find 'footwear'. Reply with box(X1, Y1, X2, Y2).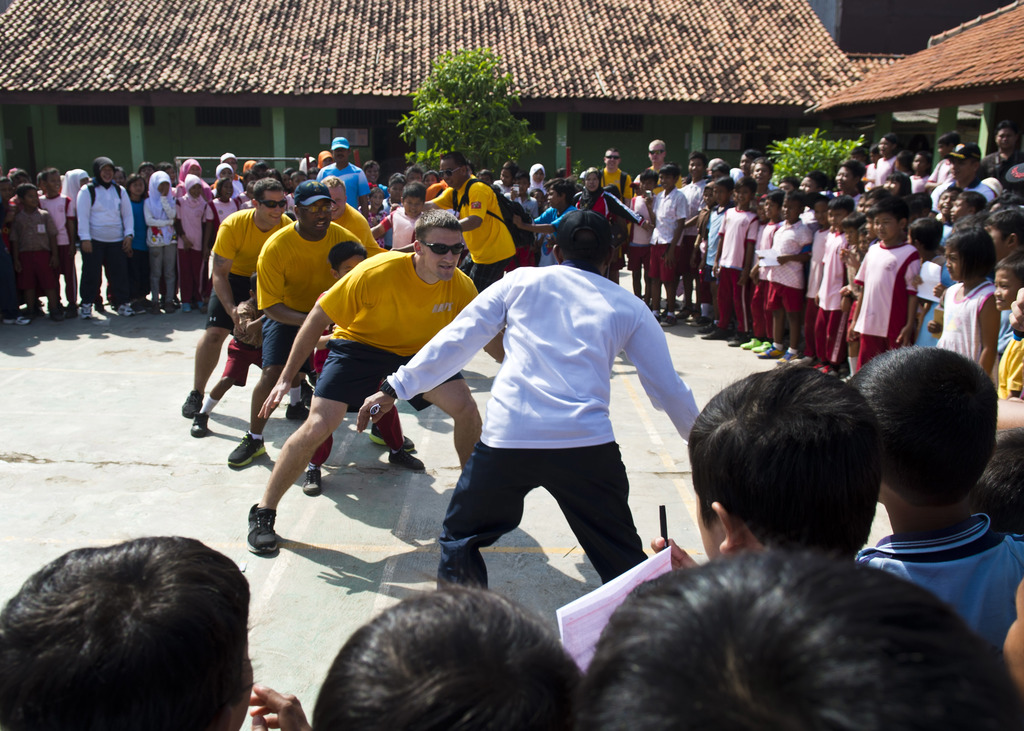
box(5, 309, 30, 325).
